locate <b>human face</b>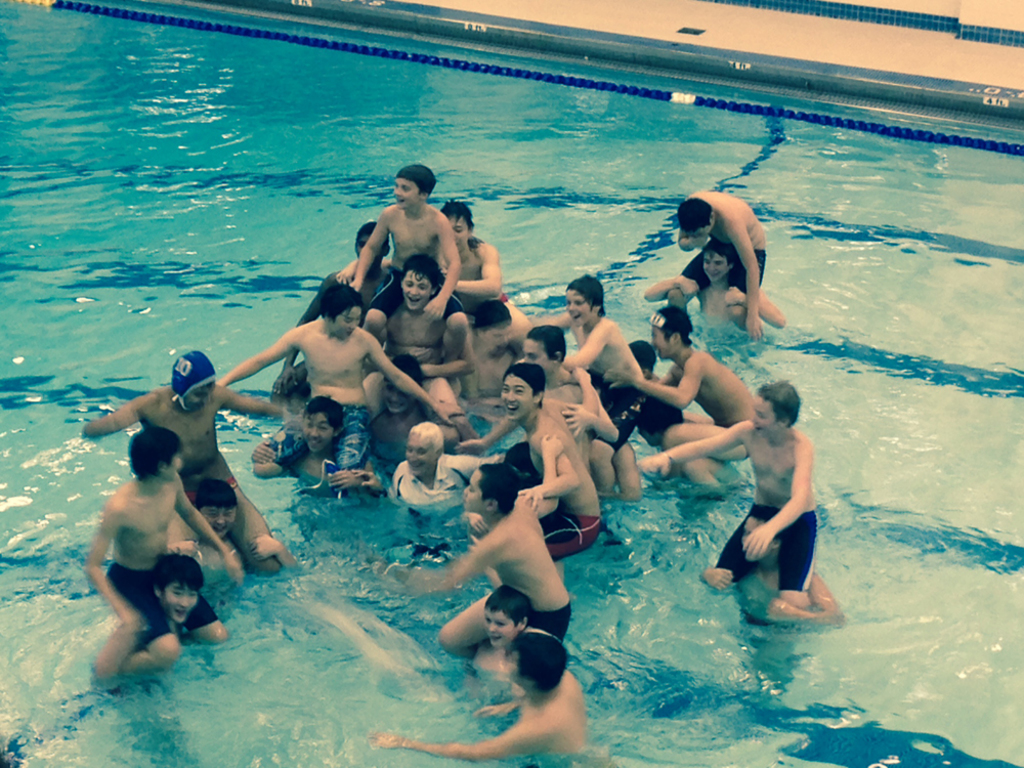
331:302:359:339
